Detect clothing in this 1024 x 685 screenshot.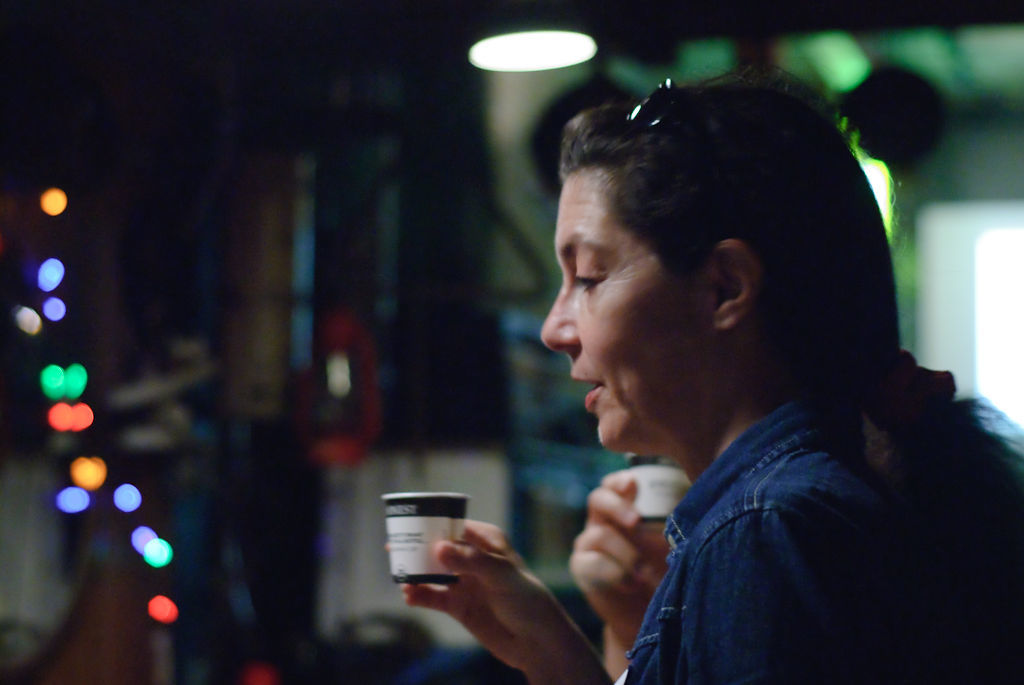
Detection: {"left": 874, "top": 390, "right": 1023, "bottom": 466}.
